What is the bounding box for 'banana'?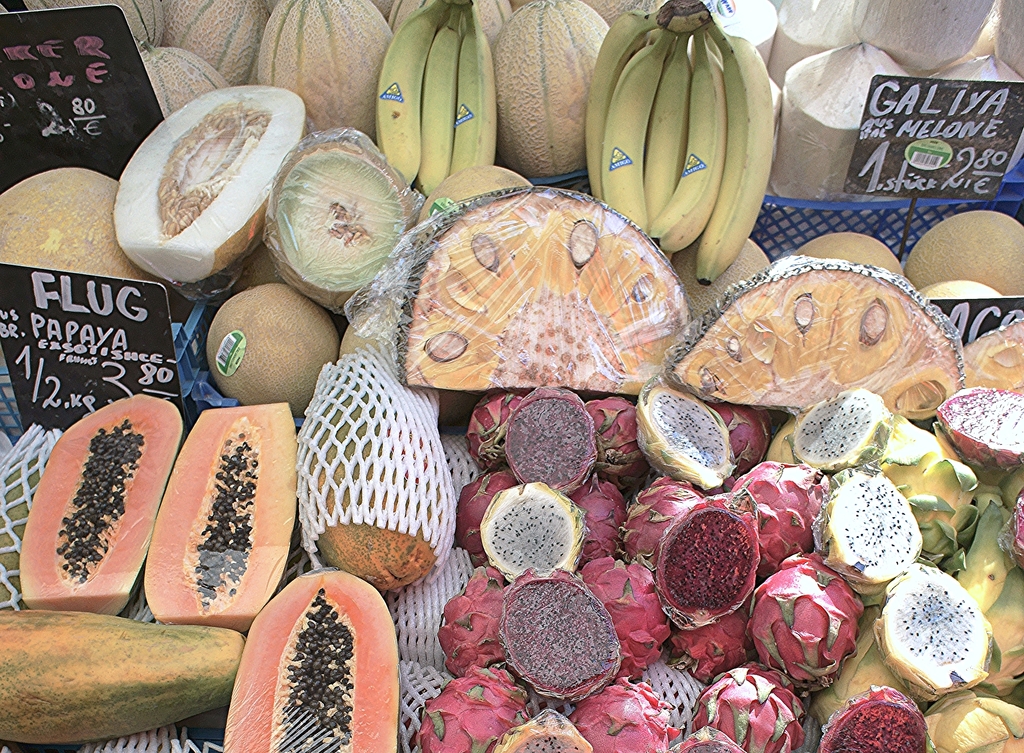
(379, 0, 451, 183).
